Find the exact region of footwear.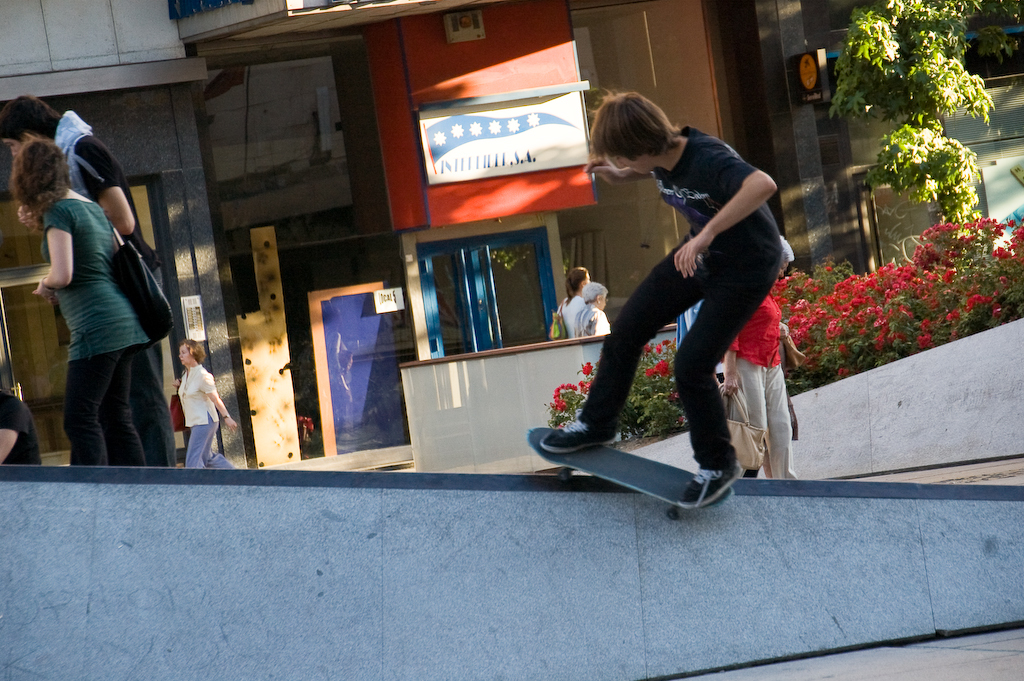
Exact region: x1=670 y1=461 x2=741 y2=511.
